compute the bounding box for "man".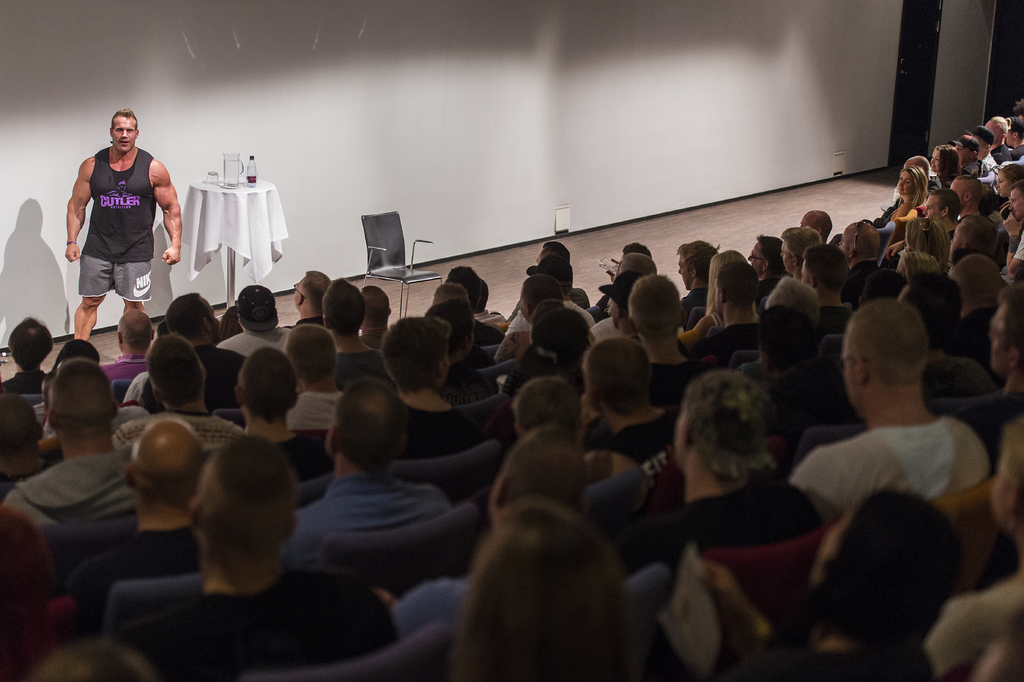
<bbox>952, 136, 977, 172</bbox>.
